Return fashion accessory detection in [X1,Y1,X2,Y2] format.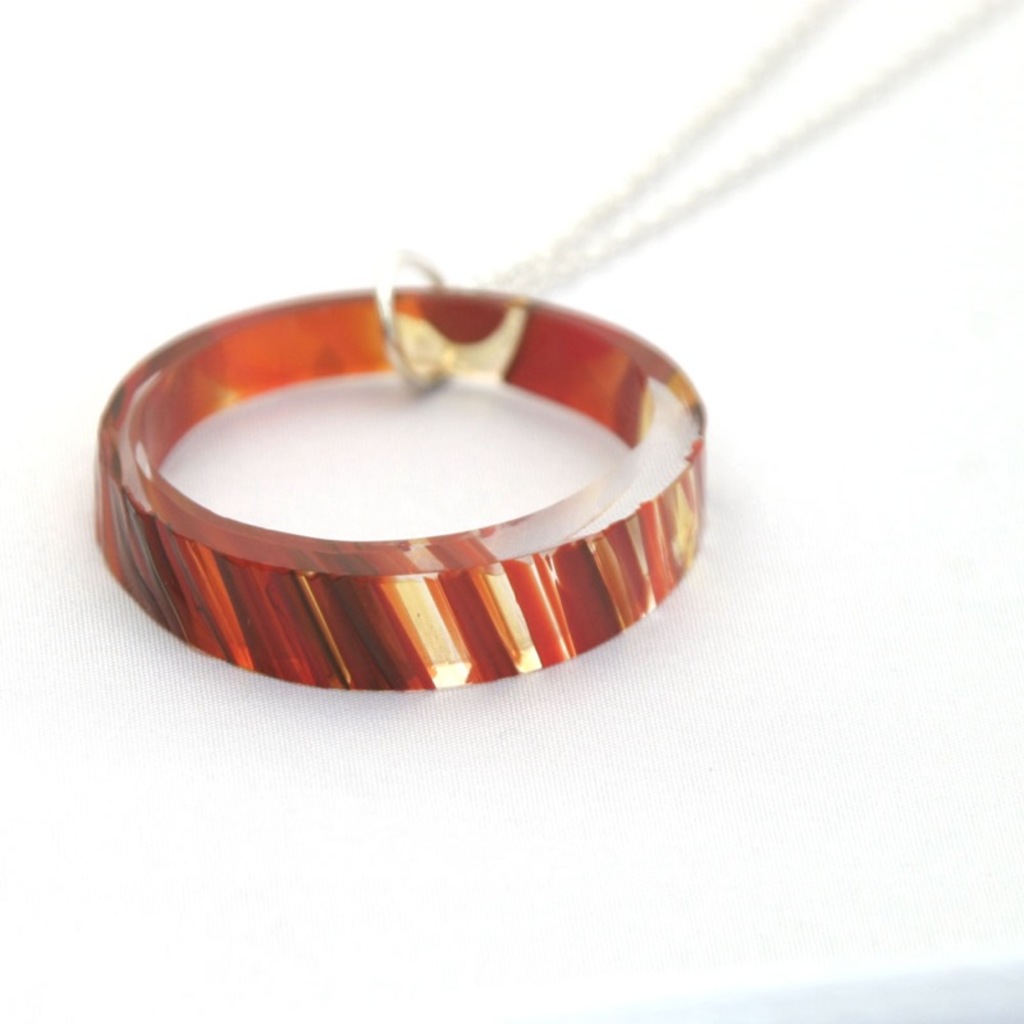
[88,0,1020,692].
